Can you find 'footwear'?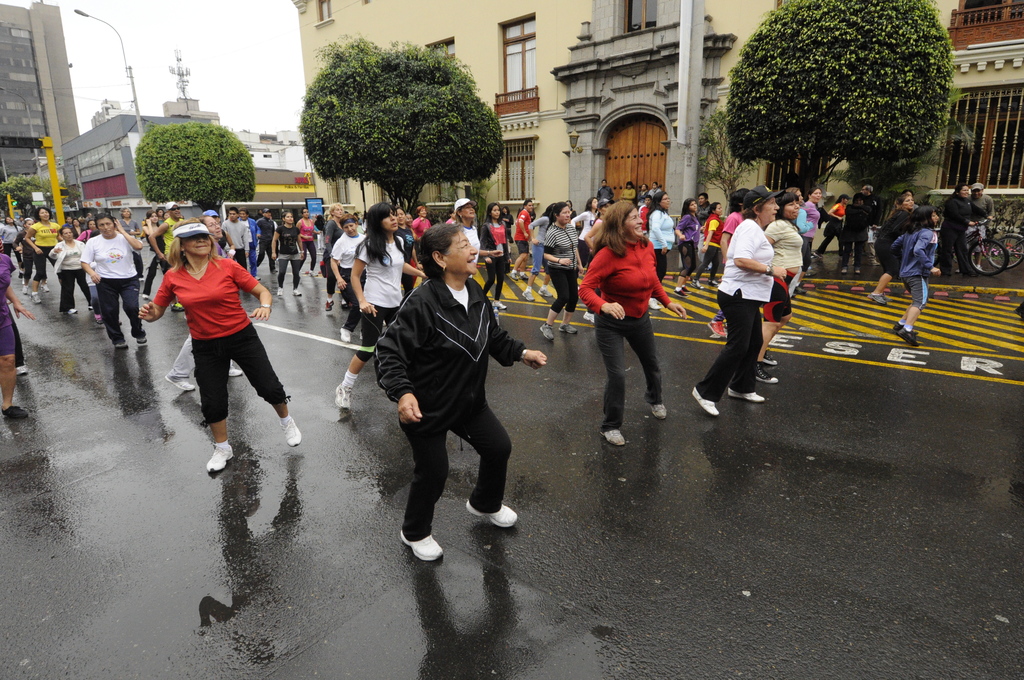
Yes, bounding box: 401,530,439,565.
